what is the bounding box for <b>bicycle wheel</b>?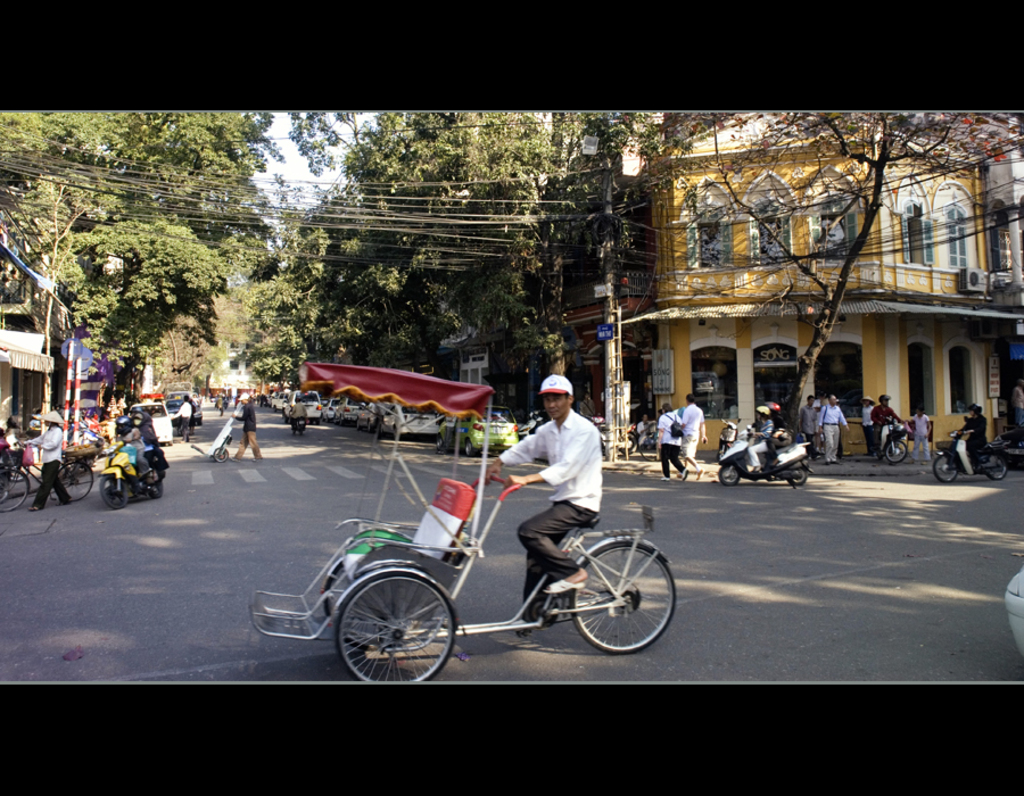
[left=57, top=456, right=93, bottom=503].
